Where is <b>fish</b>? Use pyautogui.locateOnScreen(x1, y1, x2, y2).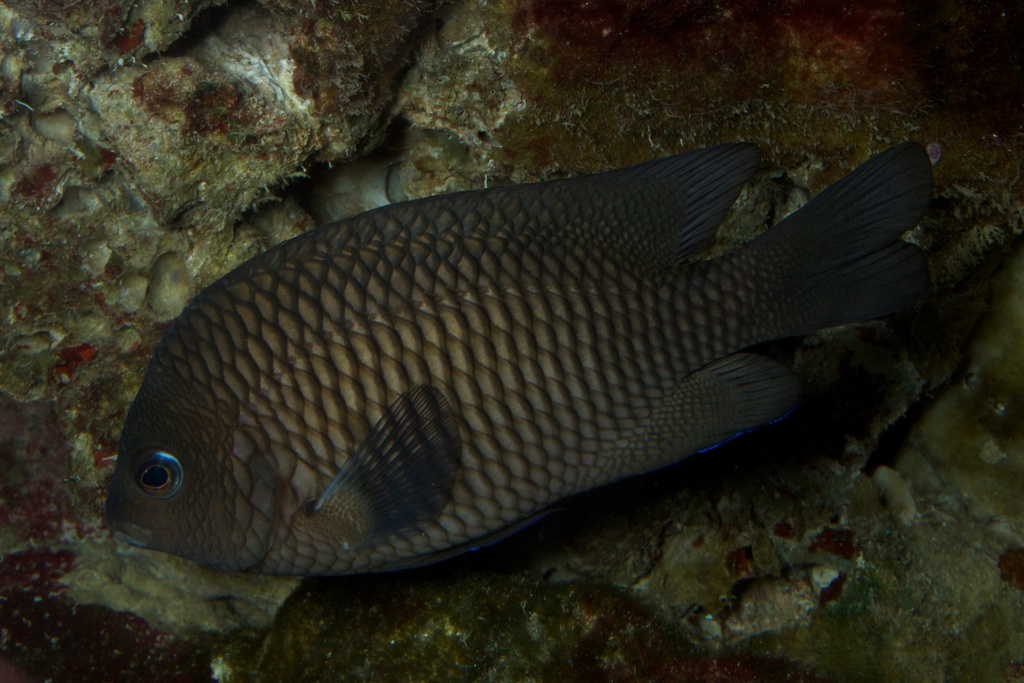
pyautogui.locateOnScreen(99, 125, 968, 609).
